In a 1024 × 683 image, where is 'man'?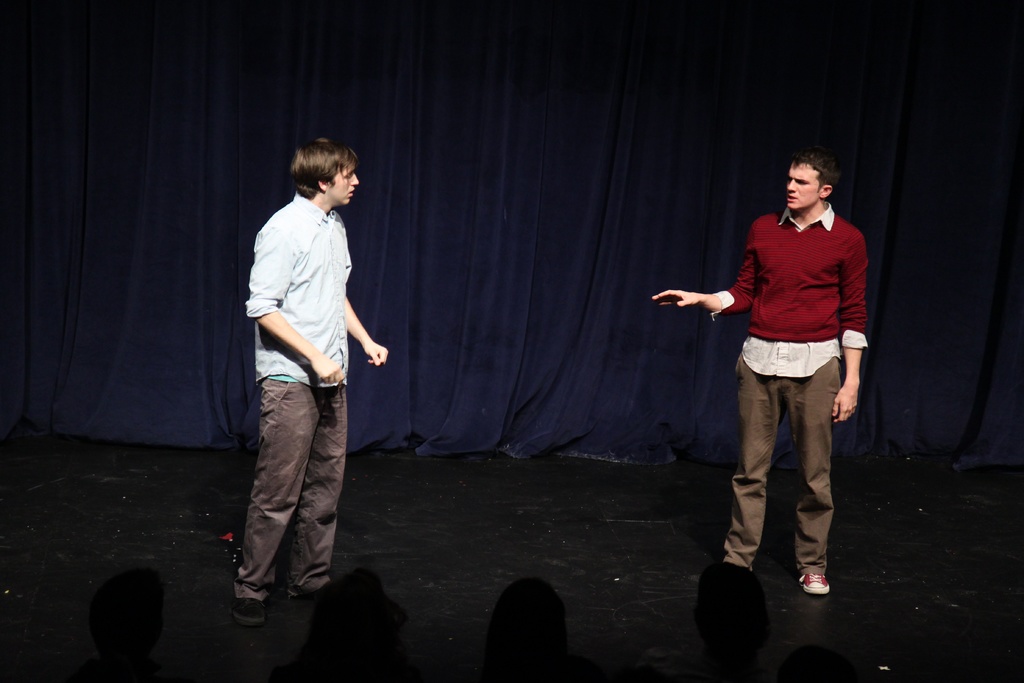
[x1=229, y1=121, x2=383, y2=627].
